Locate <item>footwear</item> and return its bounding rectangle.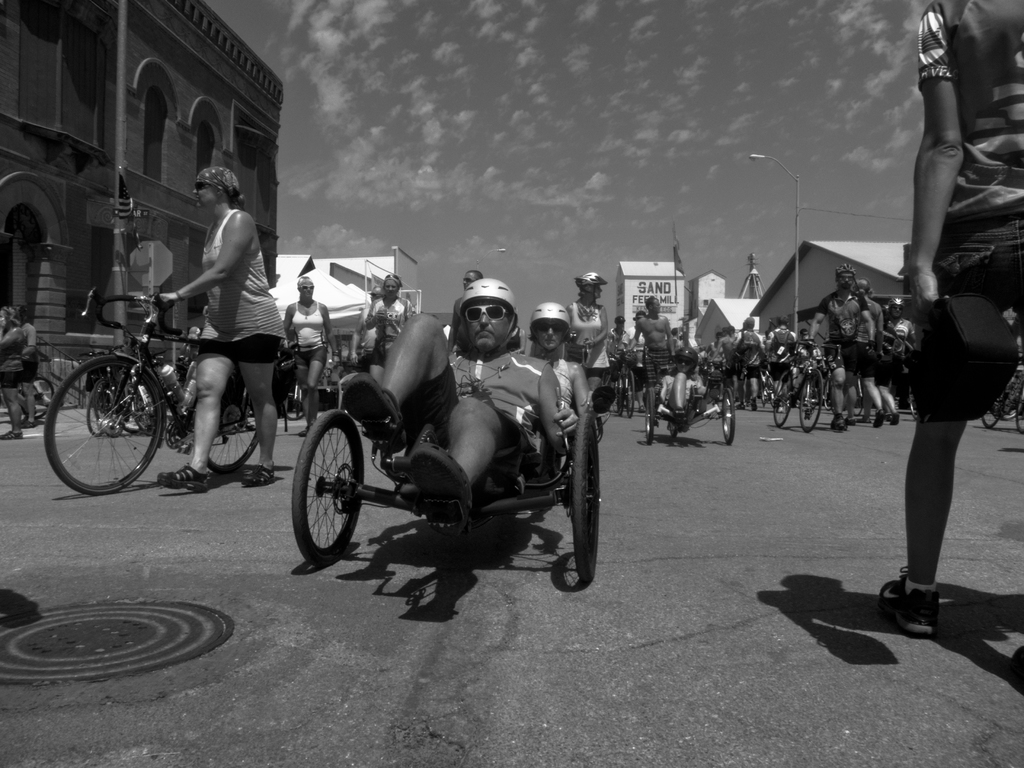
{"left": 883, "top": 557, "right": 971, "bottom": 629}.
